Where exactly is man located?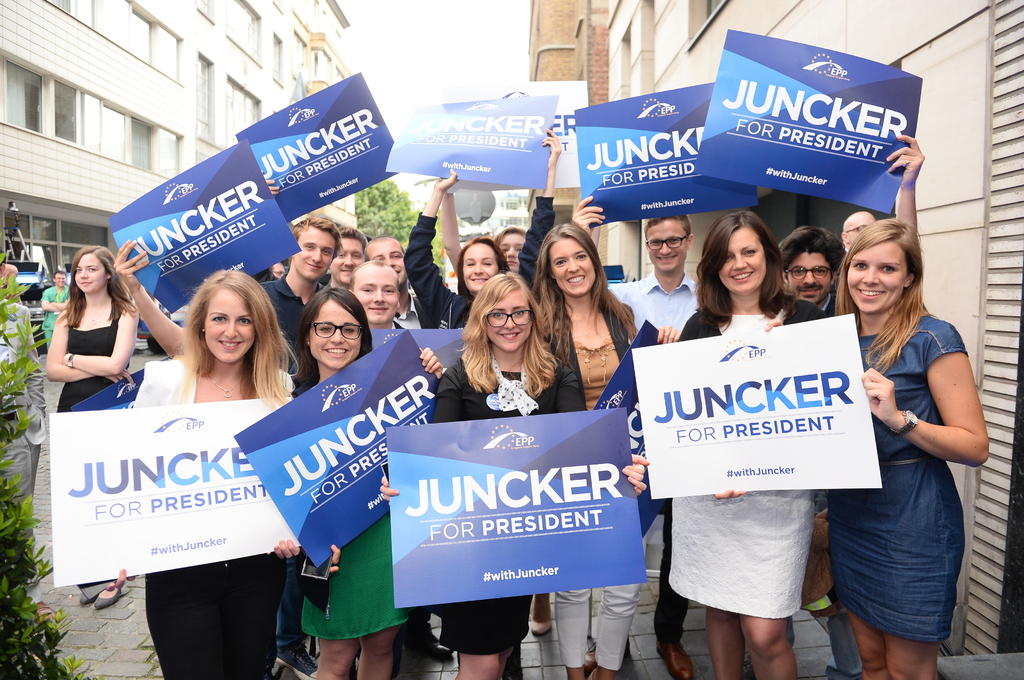
Its bounding box is Rect(262, 214, 341, 672).
